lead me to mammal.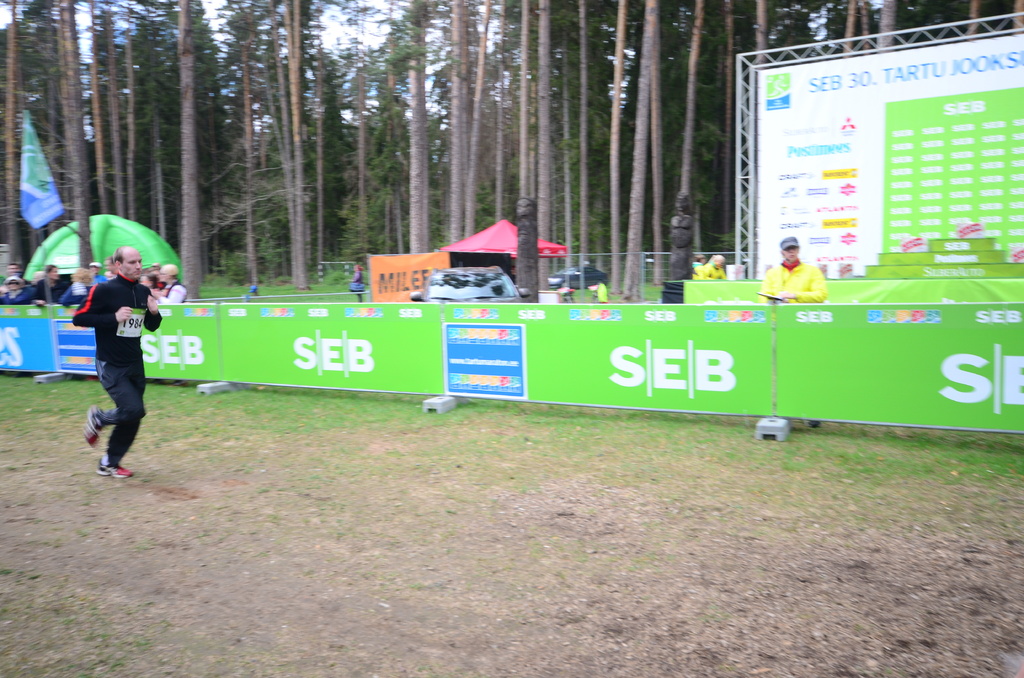
Lead to [left=706, top=255, right=723, bottom=280].
